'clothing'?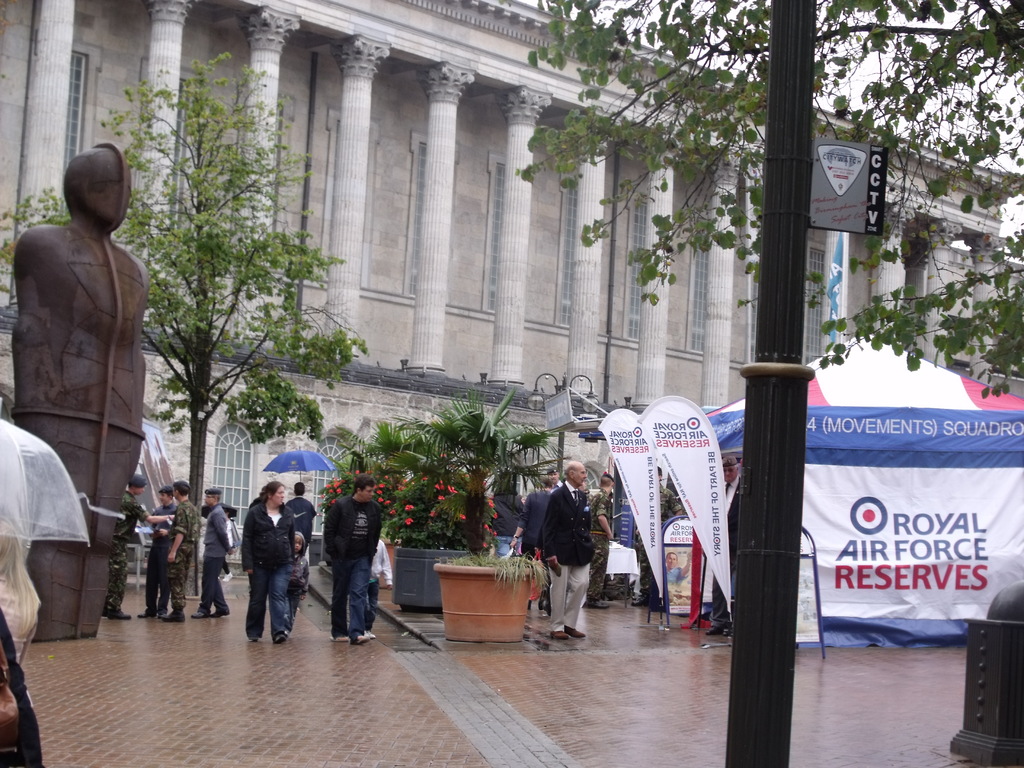
484 492 524 562
